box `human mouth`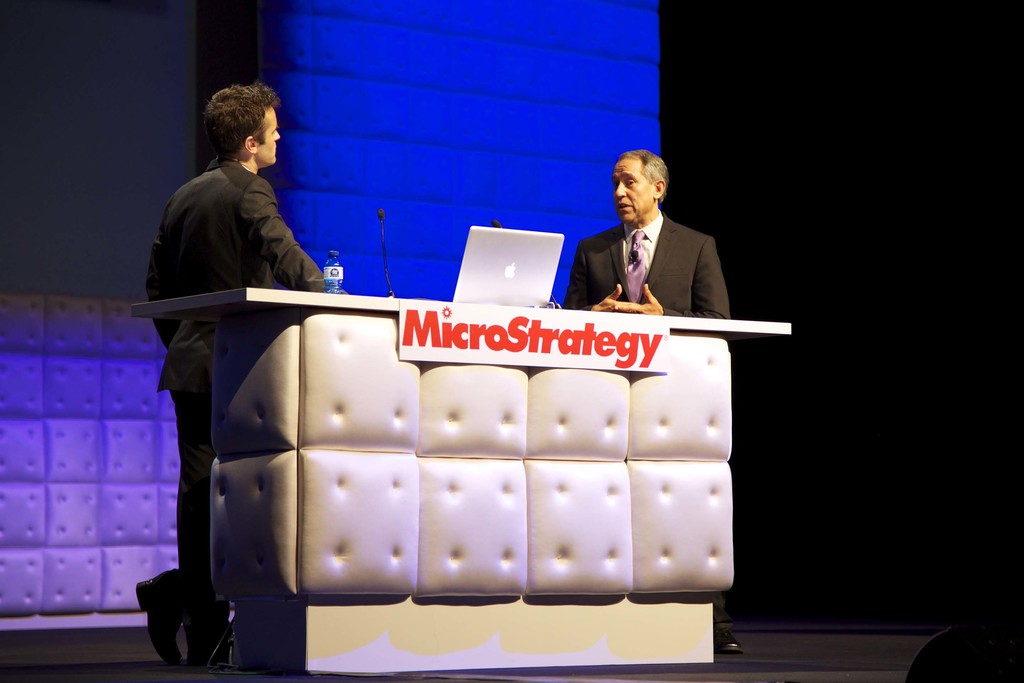
(x1=618, y1=200, x2=632, y2=213)
